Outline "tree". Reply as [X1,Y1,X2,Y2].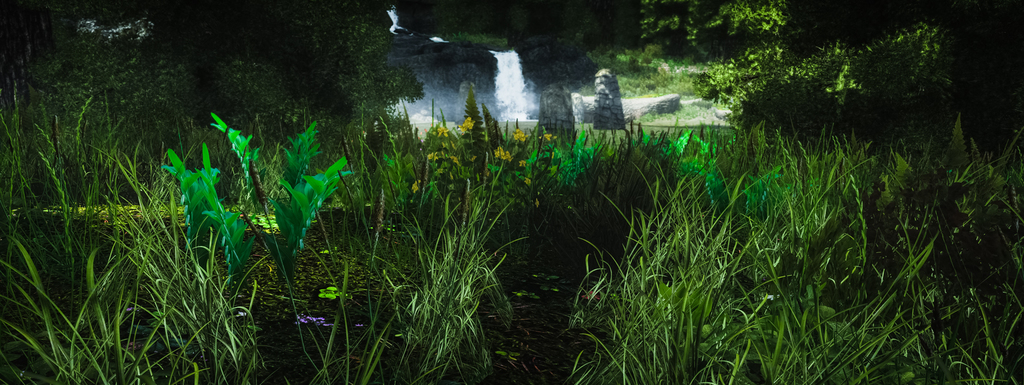
[776,4,961,132].
